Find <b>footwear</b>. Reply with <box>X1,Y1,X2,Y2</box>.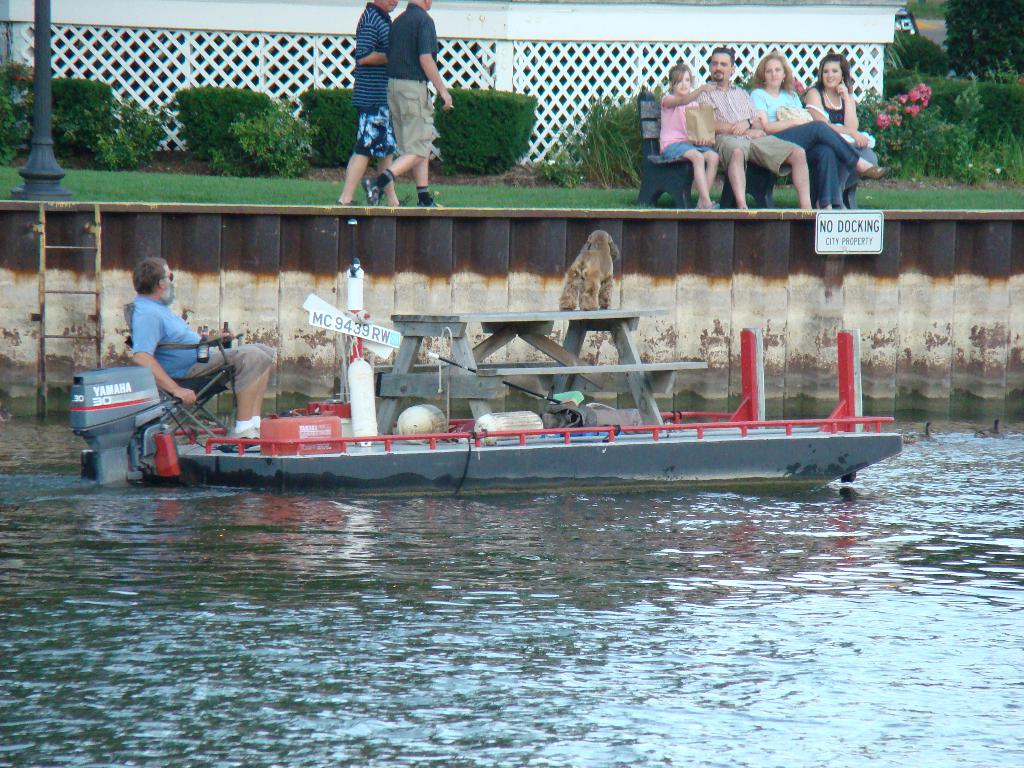
<box>239,428,258,451</box>.
